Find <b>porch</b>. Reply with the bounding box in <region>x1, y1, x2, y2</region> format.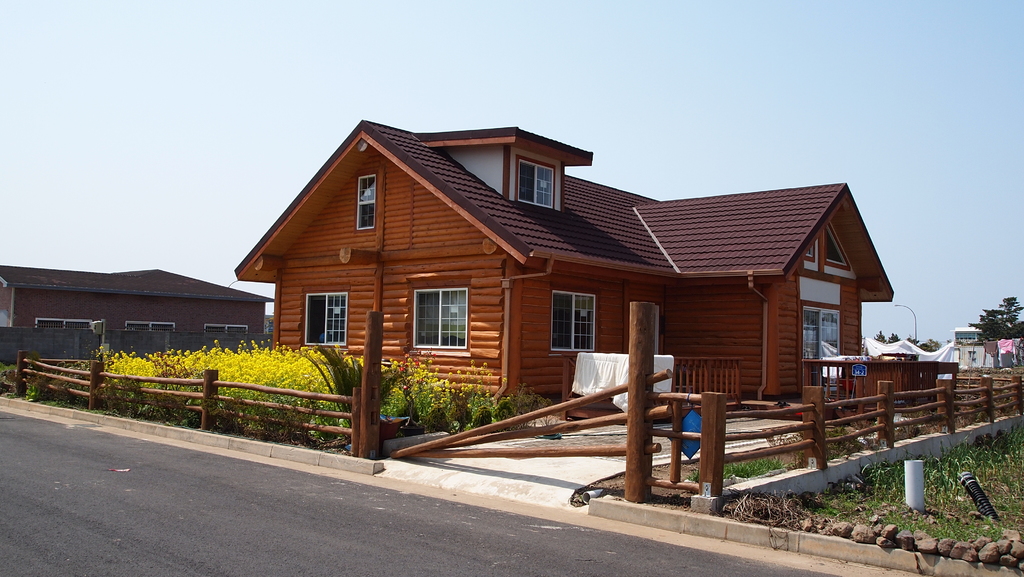
<region>12, 311, 1014, 527</region>.
